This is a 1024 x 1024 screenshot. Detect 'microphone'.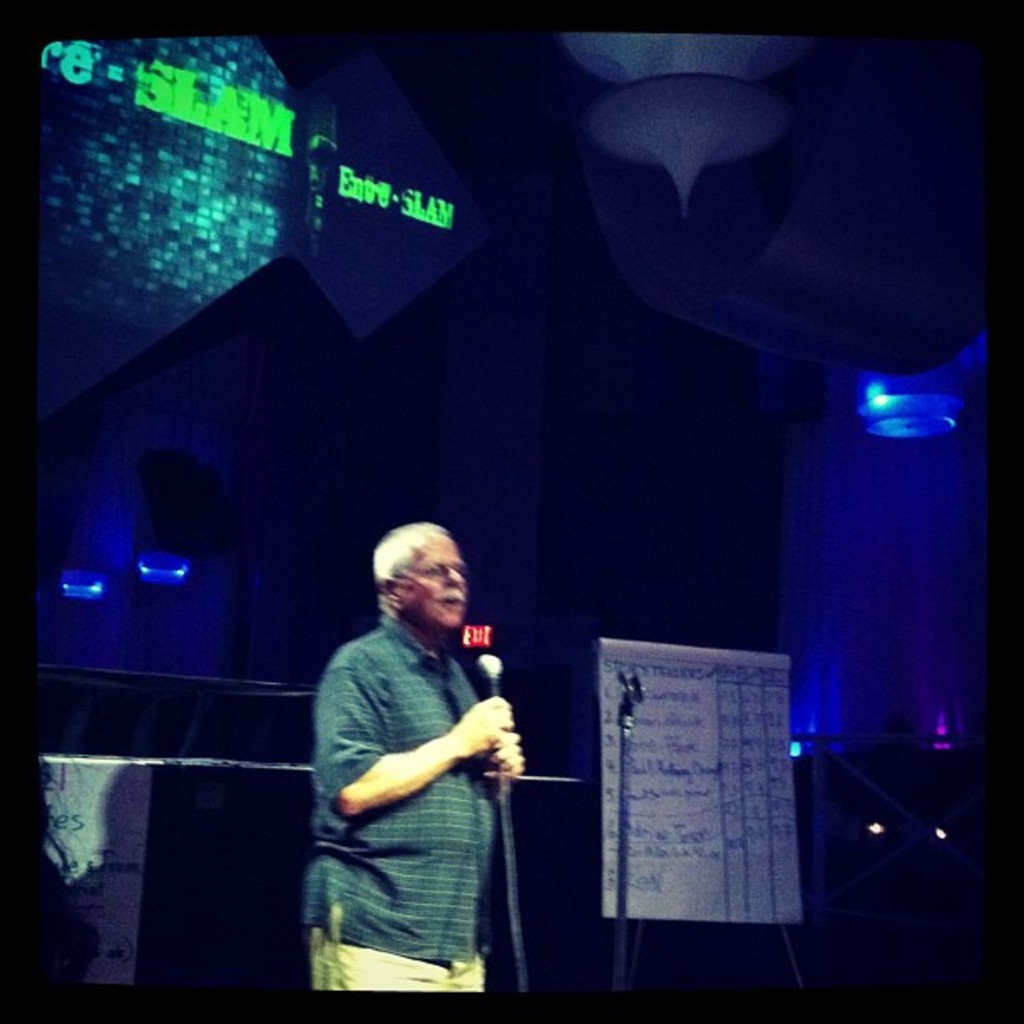
rect(475, 653, 504, 703).
